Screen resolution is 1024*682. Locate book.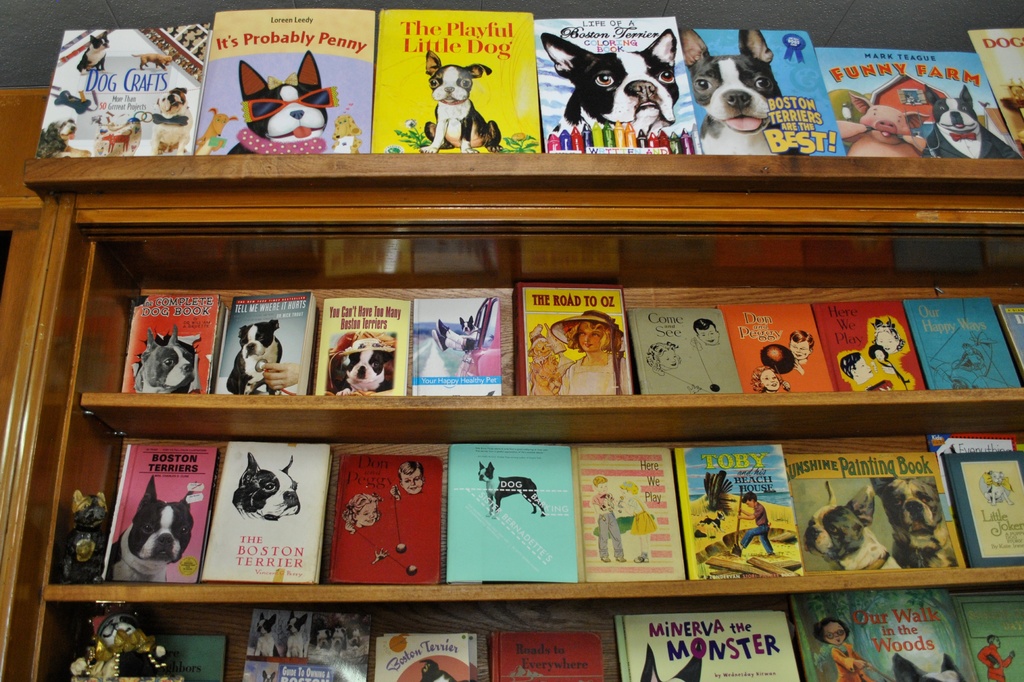
(406, 293, 504, 393).
